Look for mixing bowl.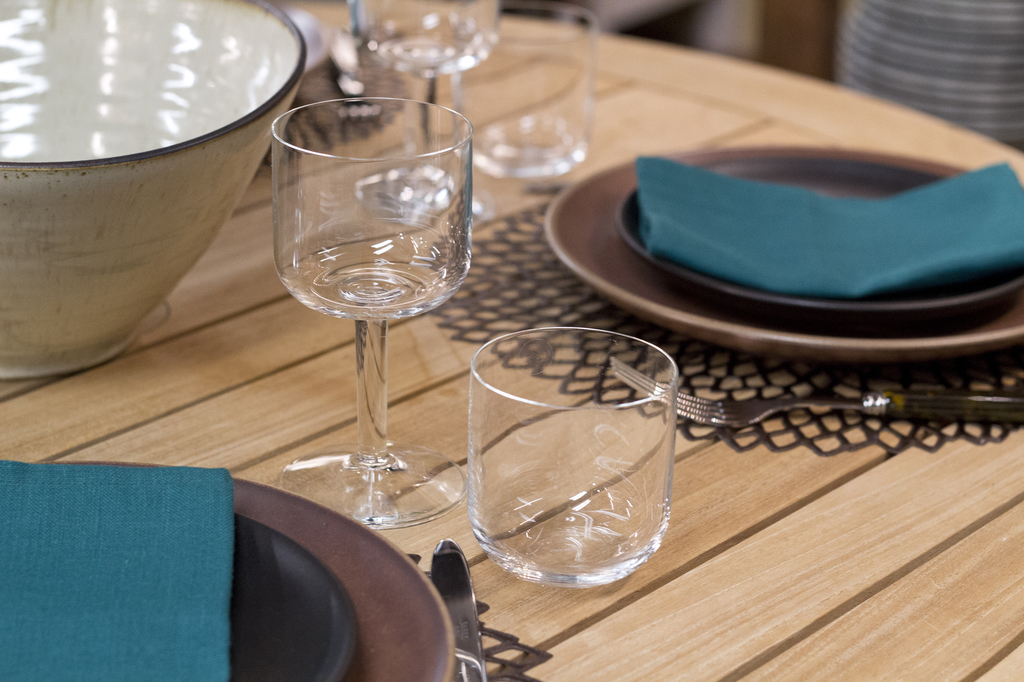
Found: (0,30,305,392).
